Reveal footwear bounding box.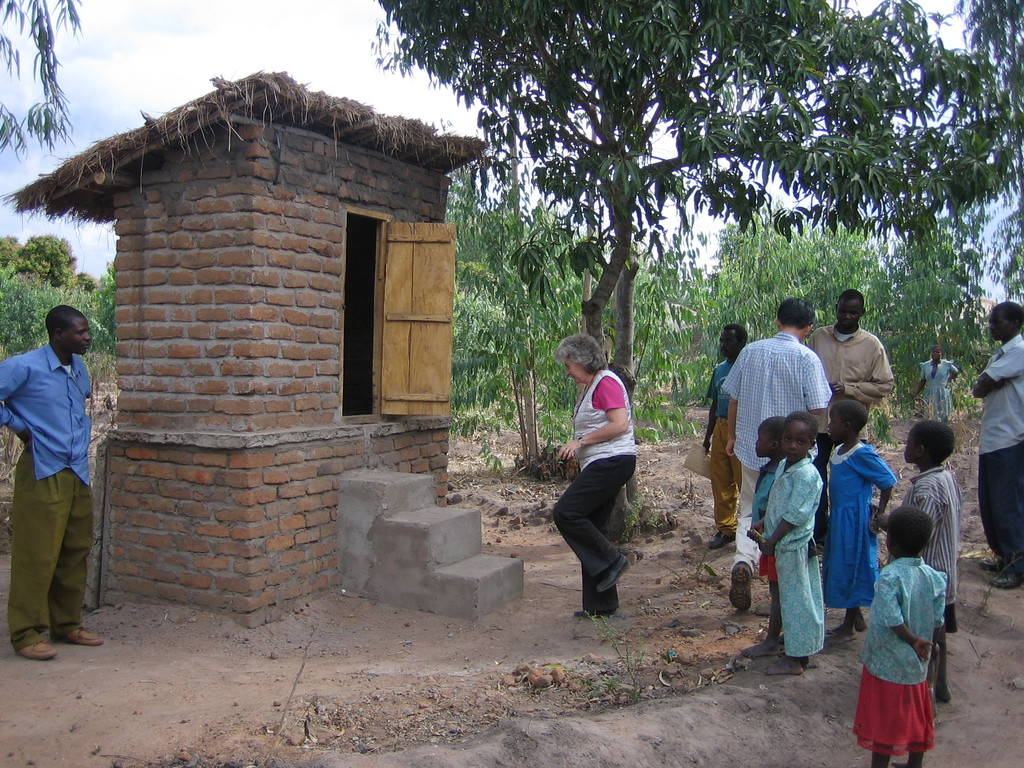
Revealed: 51,622,109,647.
